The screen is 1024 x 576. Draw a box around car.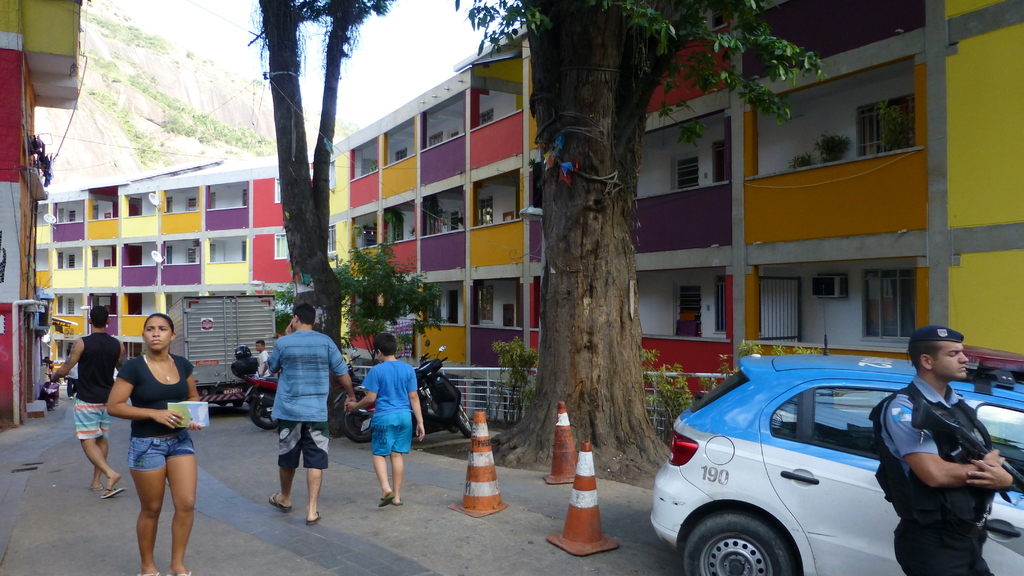
649, 284, 1023, 575.
